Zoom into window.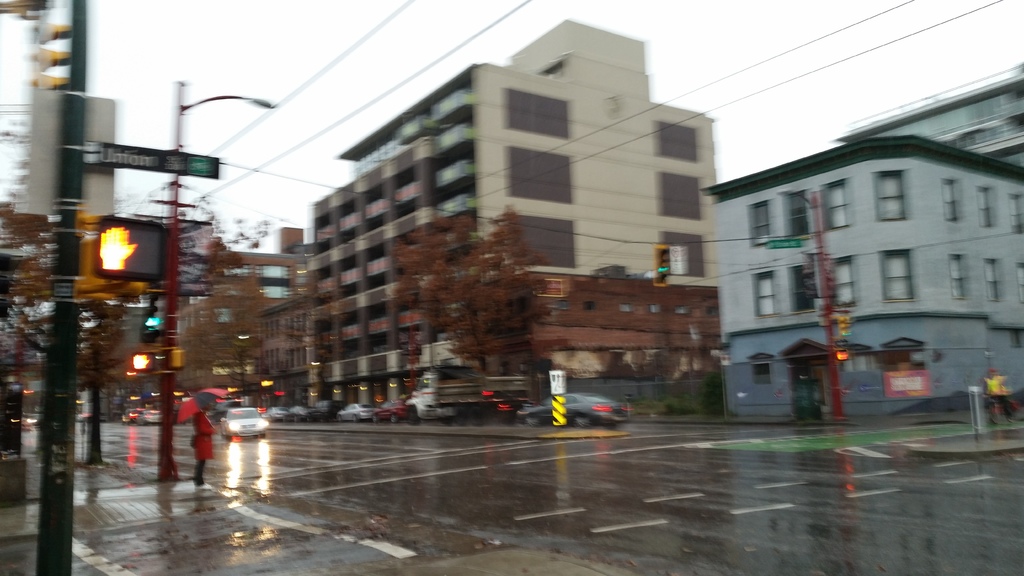
Zoom target: box=[824, 182, 850, 230].
